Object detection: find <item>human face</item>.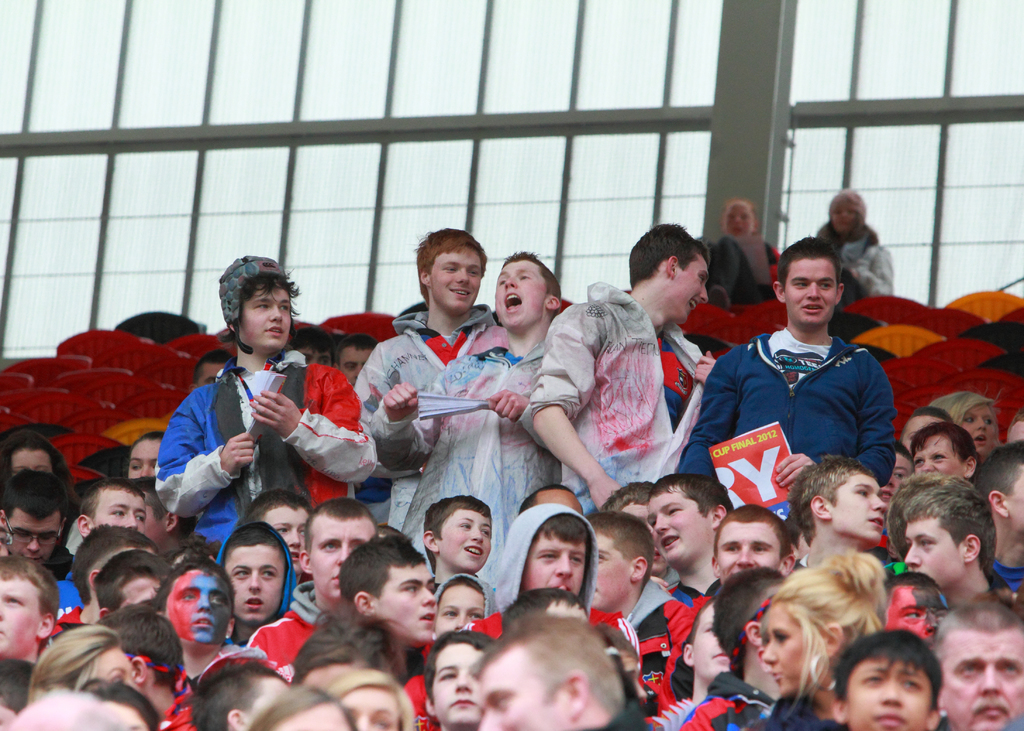
select_region(227, 543, 287, 630).
